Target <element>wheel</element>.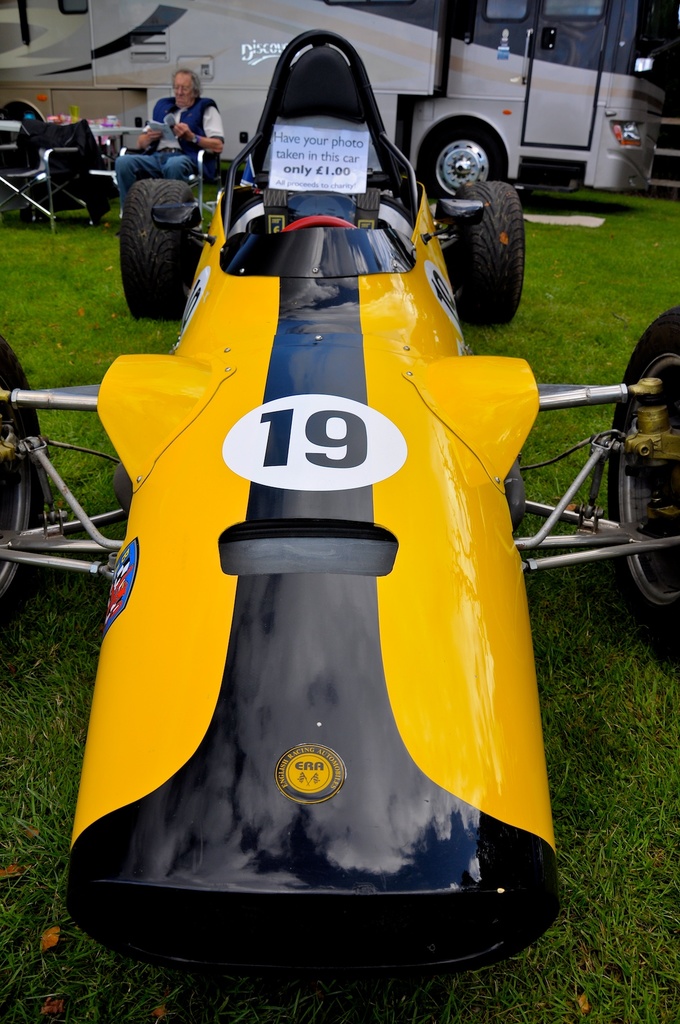
Target region: crop(415, 129, 505, 195).
